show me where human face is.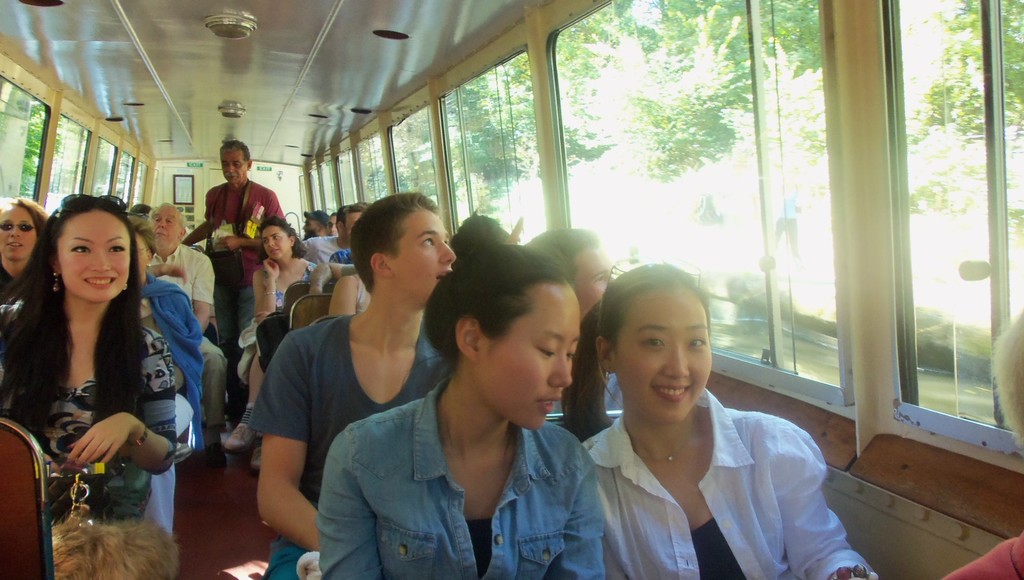
human face is at 0/101/774/499.
